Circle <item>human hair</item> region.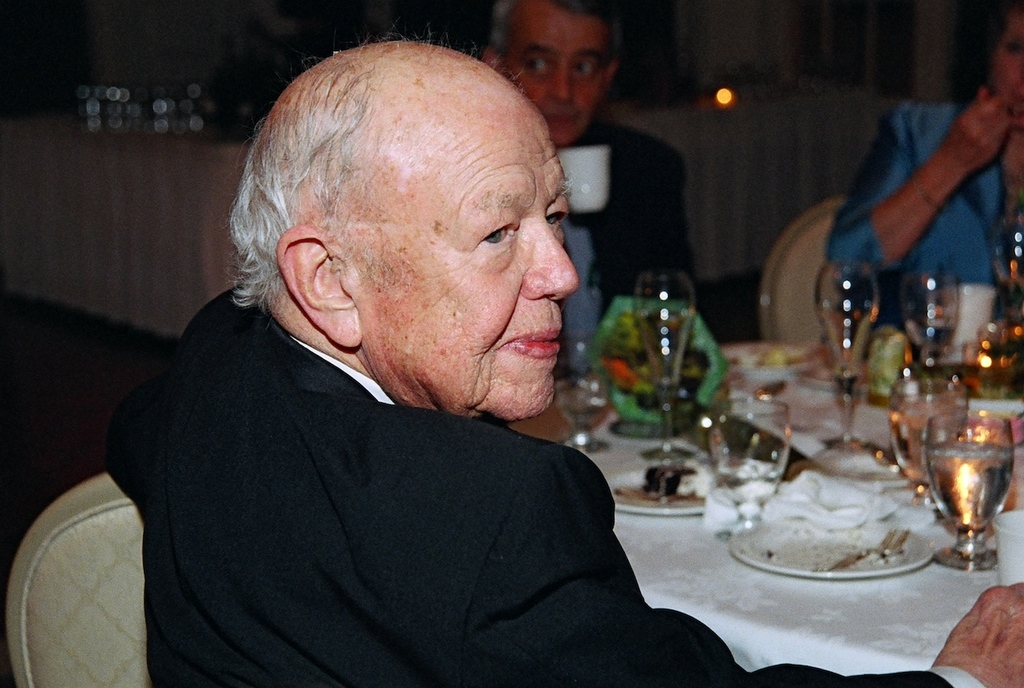
Region: 205, 26, 555, 328.
